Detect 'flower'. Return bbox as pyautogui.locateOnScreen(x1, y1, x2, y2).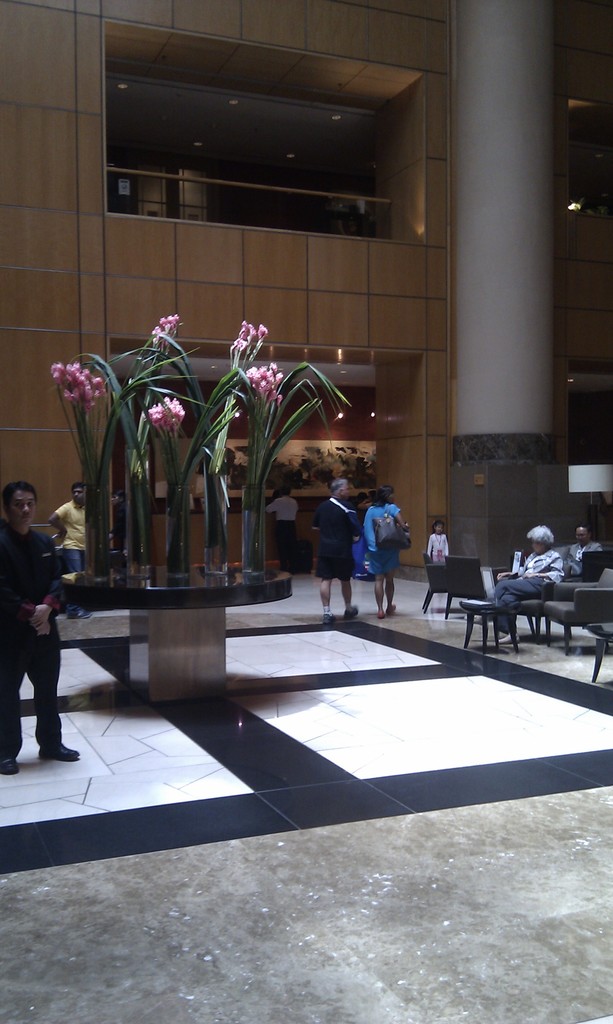
pyautogui.locateOnScreen(260, 321, 270, 339).
